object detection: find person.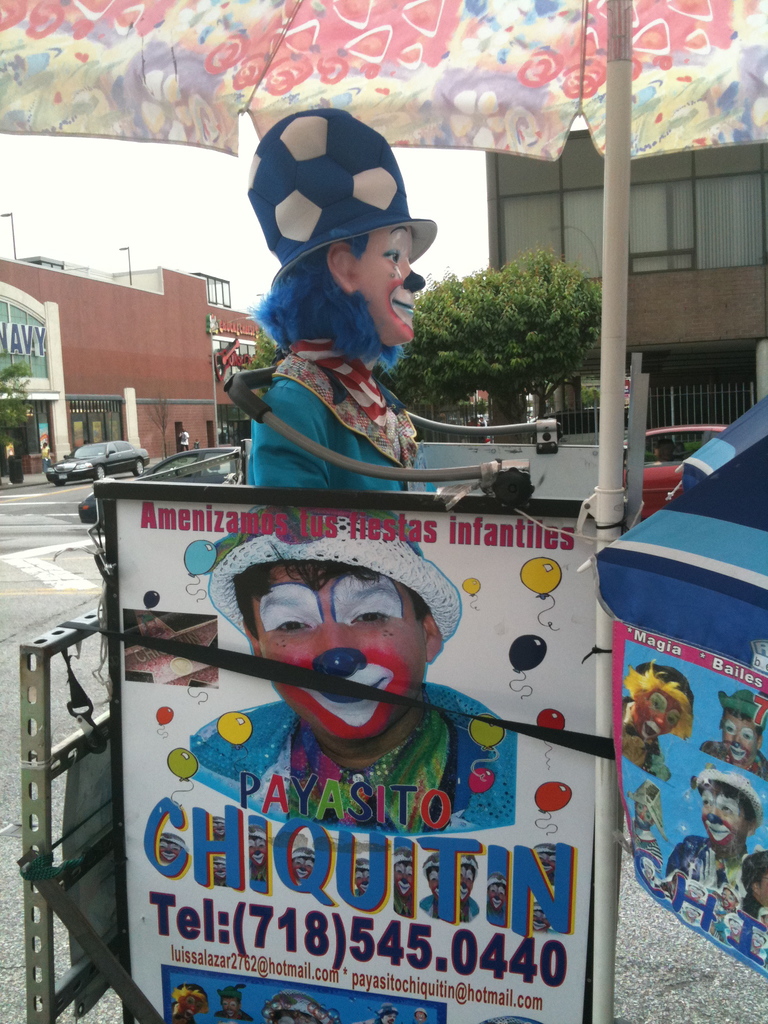
[214, 111, 486, 490].
